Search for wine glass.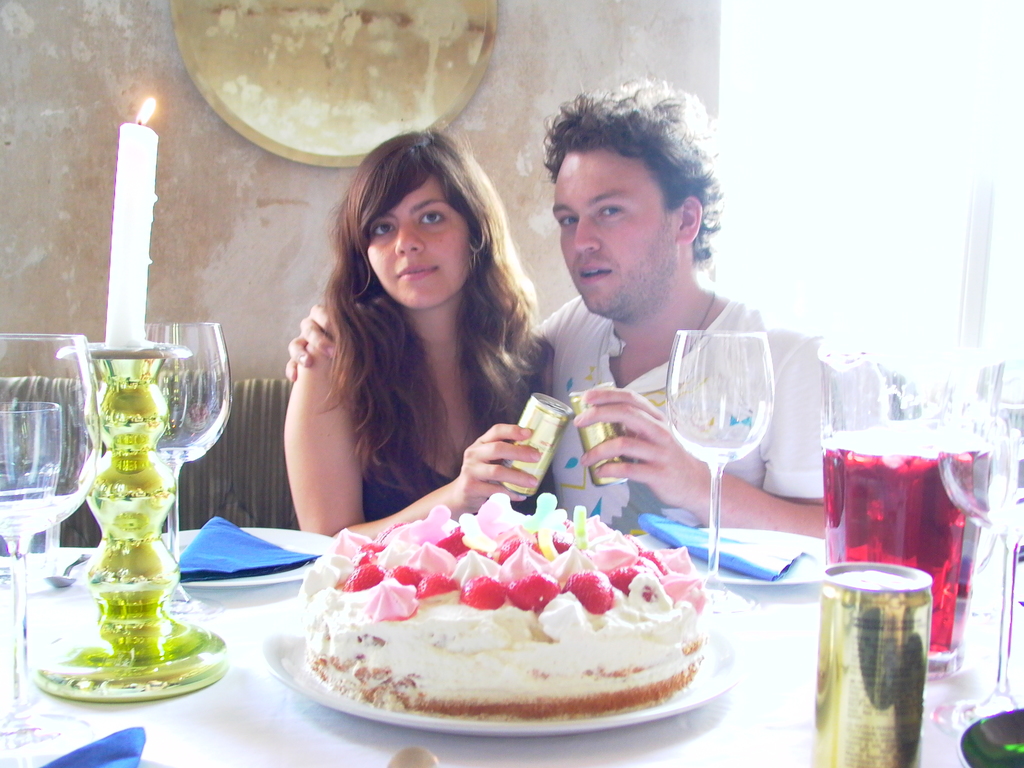
Found at crop(143, 318, 233, 625).
